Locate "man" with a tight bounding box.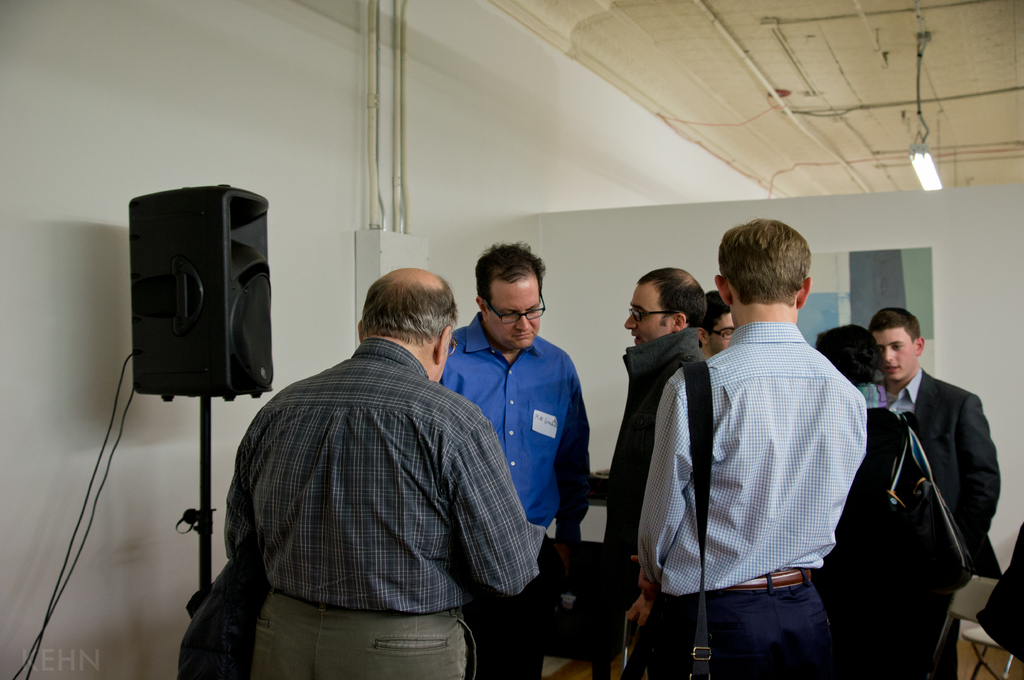
[868, 301, 1005, 577].
